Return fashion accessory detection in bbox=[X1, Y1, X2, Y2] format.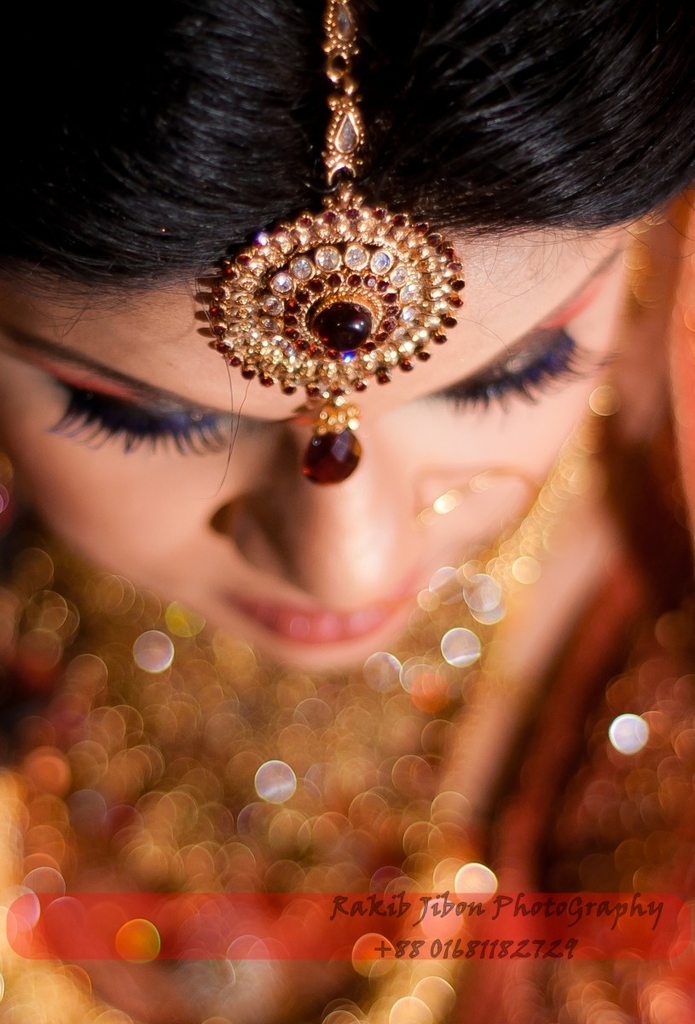
bbox=[197, 0, 463, 484].
